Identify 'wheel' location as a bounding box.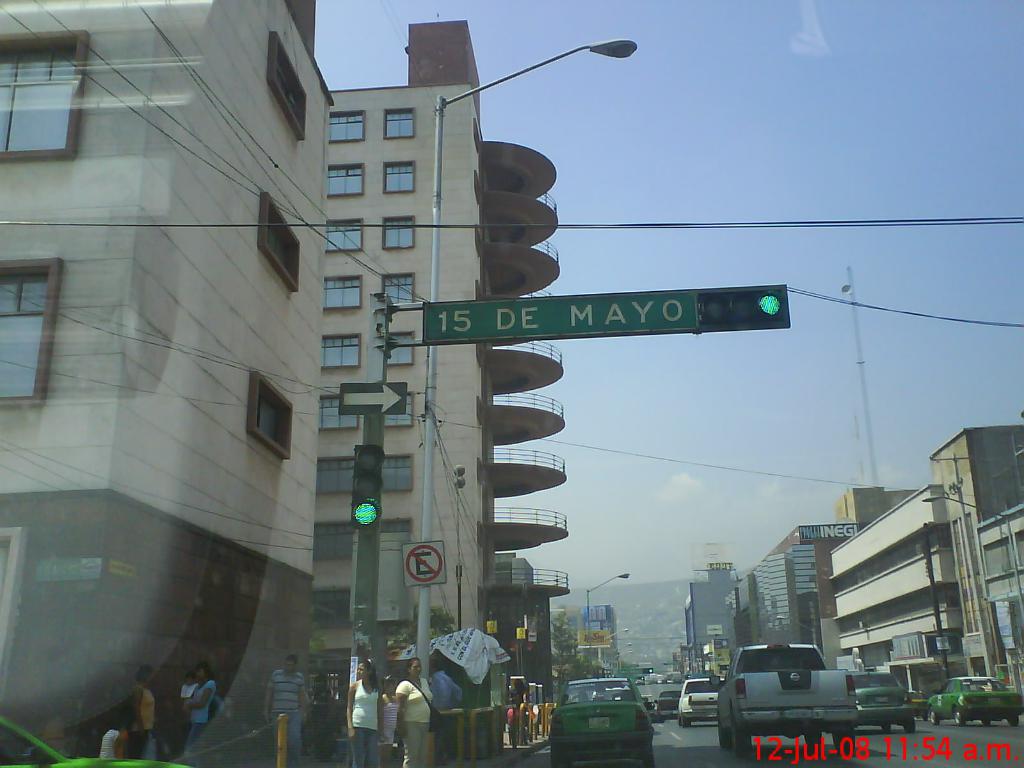
[left=735, top=728, right=749, bottom=753].
